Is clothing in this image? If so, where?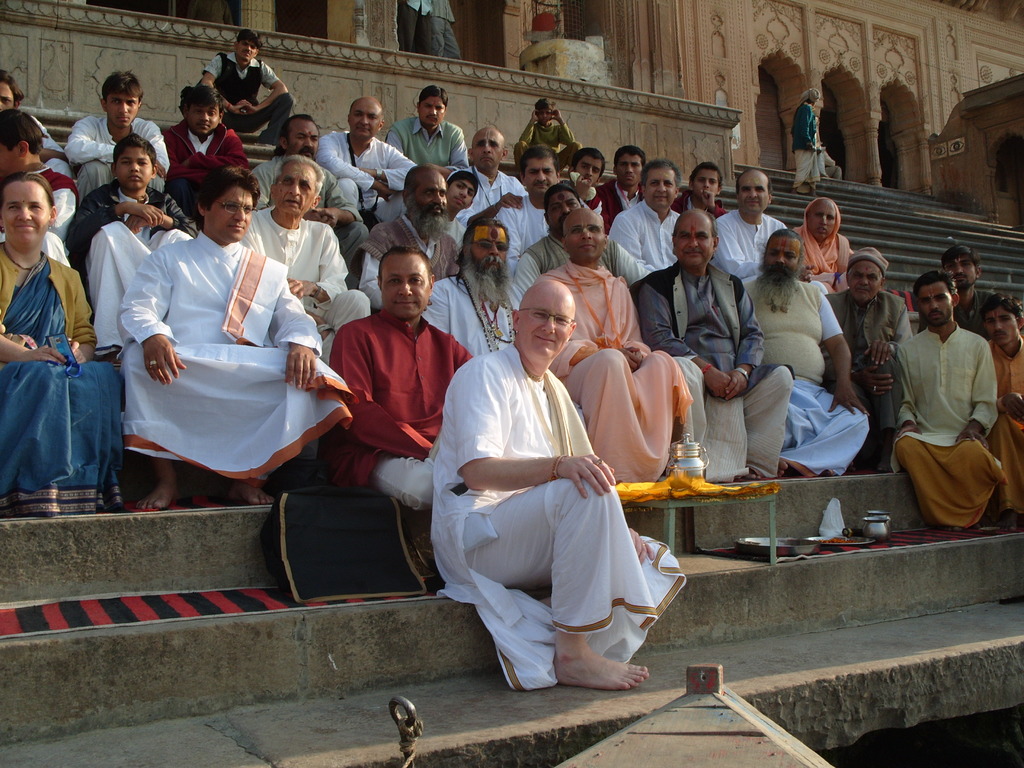
Yes, at 435,340,689,693.
